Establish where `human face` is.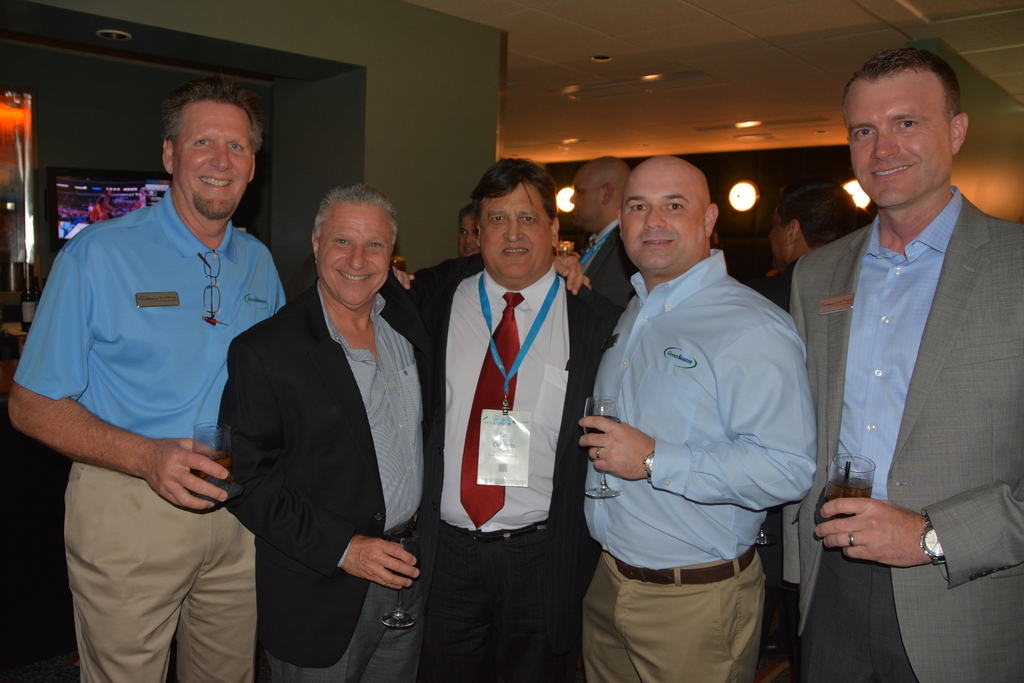
Established at Rect(620, 168, 710, 286).
